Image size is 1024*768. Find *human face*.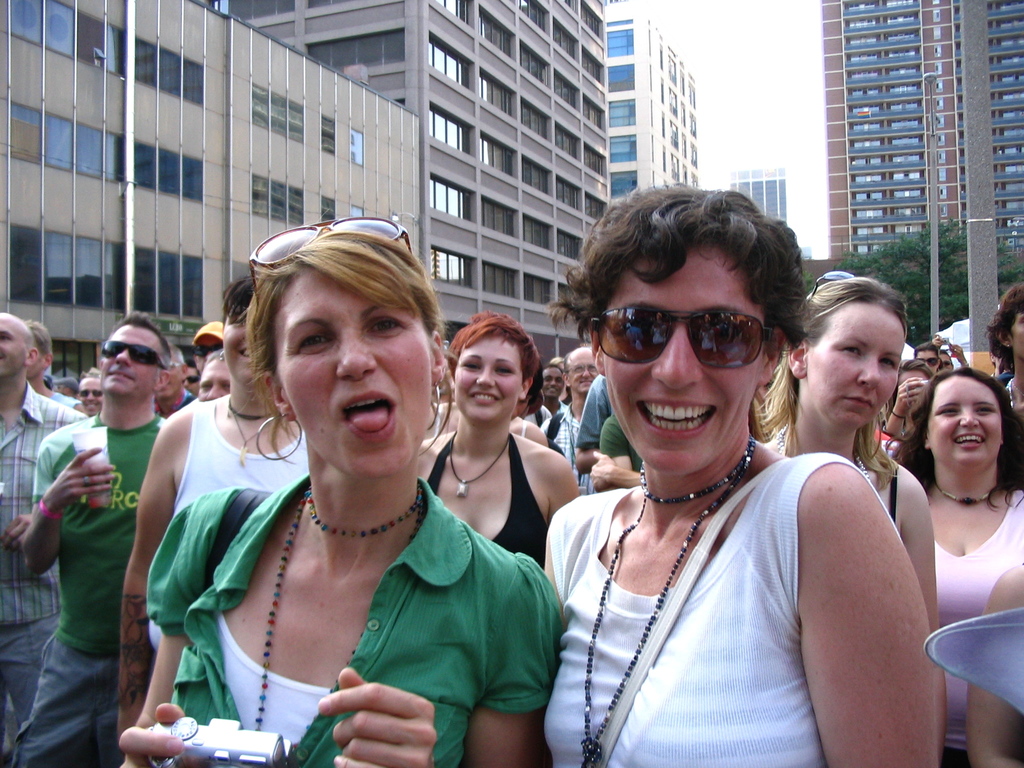
select_region(201, 353, 234, 399).
